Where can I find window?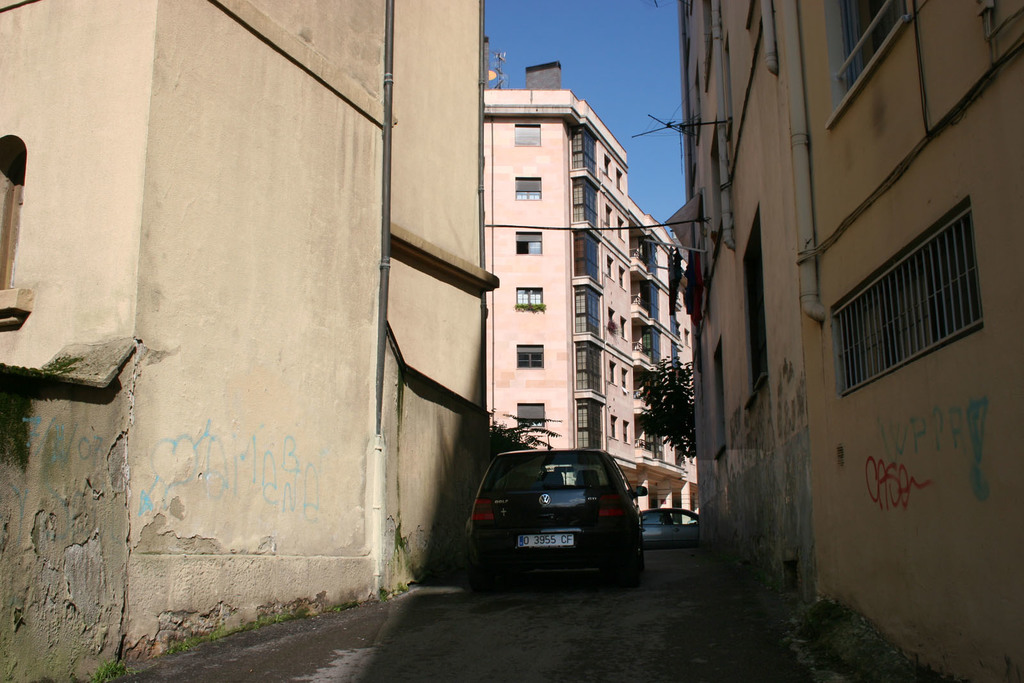
You can find it at x1=514 y1=122 x2=539 y2=143.
